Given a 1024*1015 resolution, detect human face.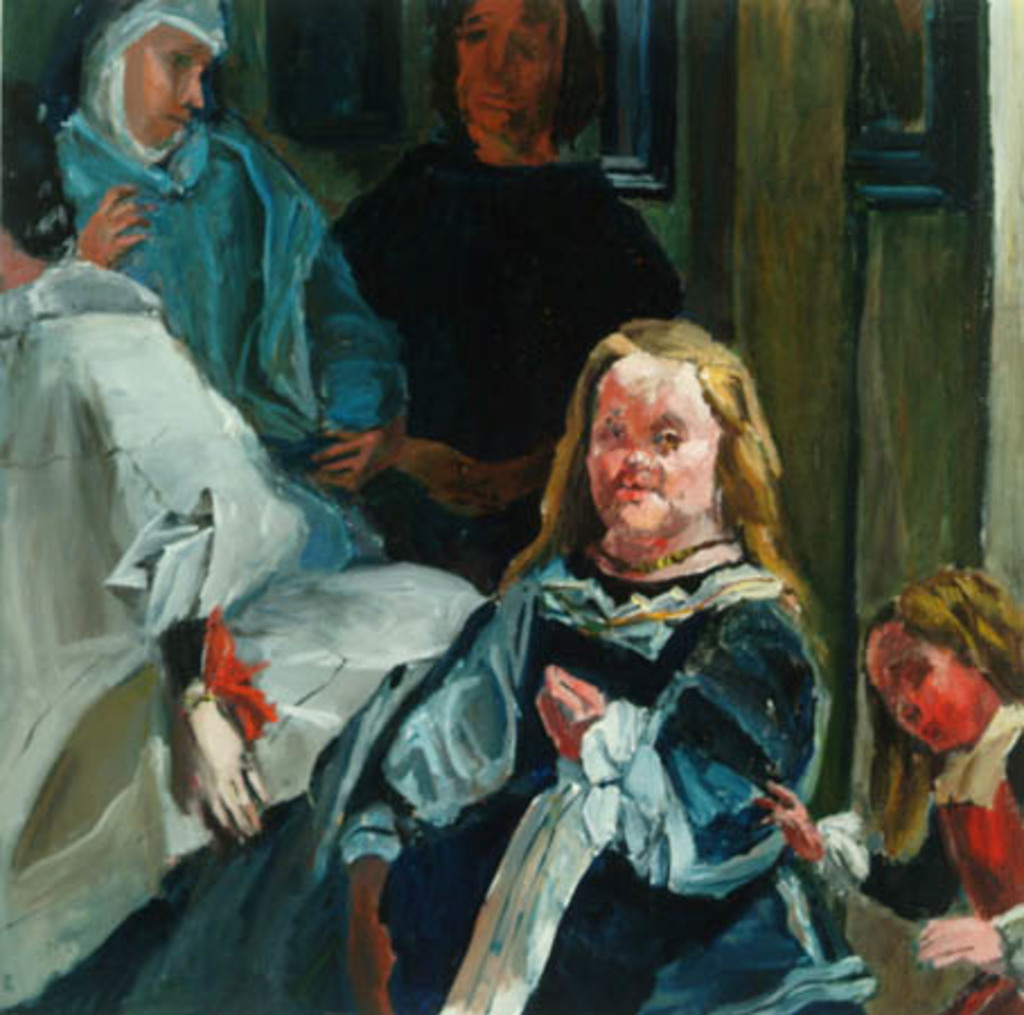
(left=122, top=20, right=214, bottom=153).
